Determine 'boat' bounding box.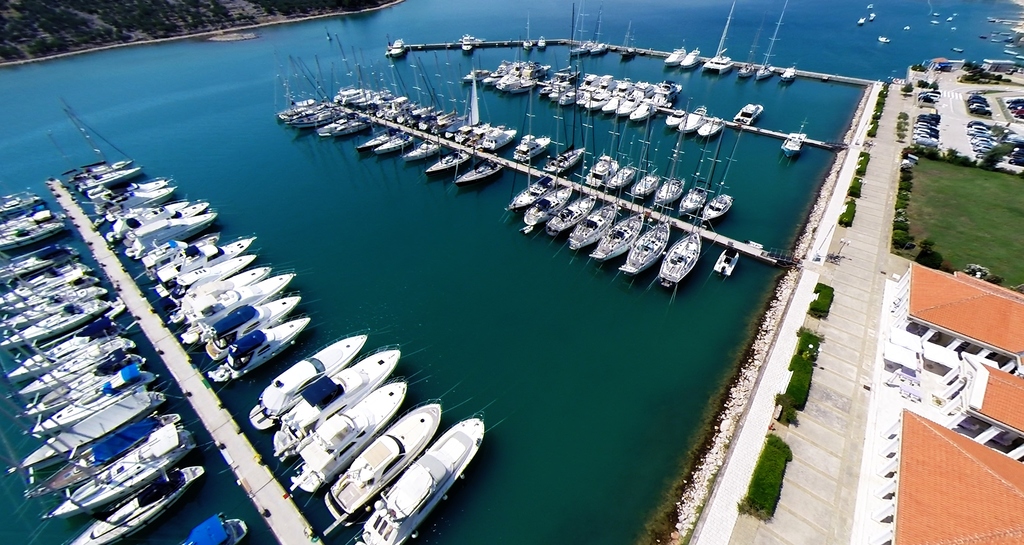
Determined: select_region(18, 365, 155, 439).
